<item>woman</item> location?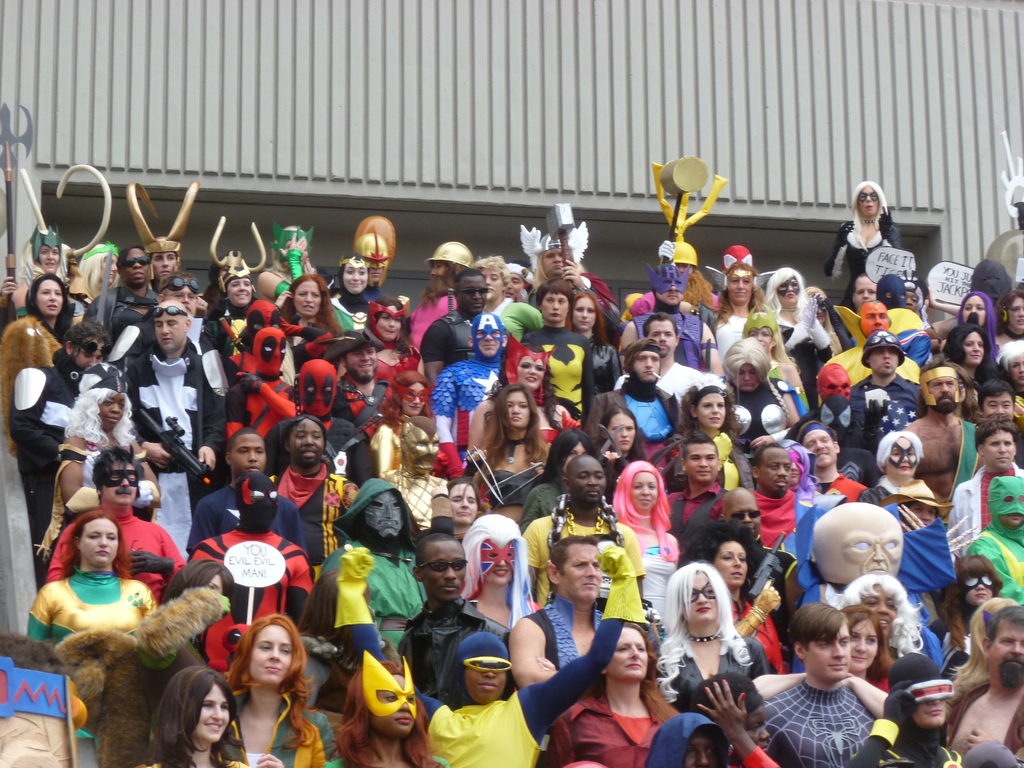
{"left": 68, "top": 241, "right": 129, "bottom": 310}
